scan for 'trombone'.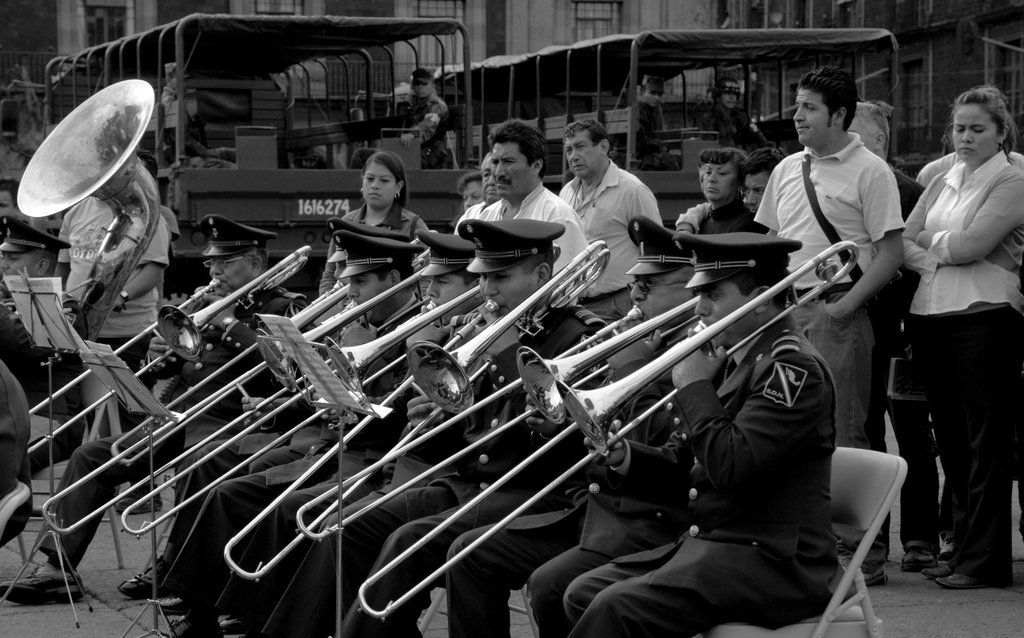
Scan result: BBox(360, 247, 864, 610).
